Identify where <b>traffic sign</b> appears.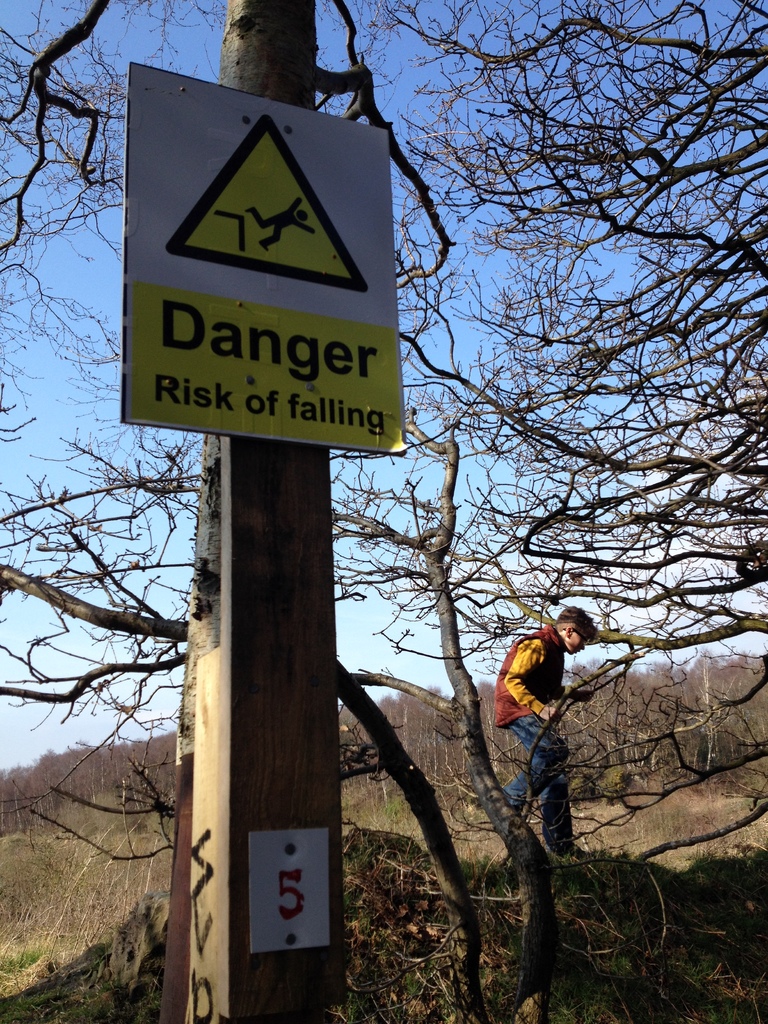
Appears at 125 64 408 463.
